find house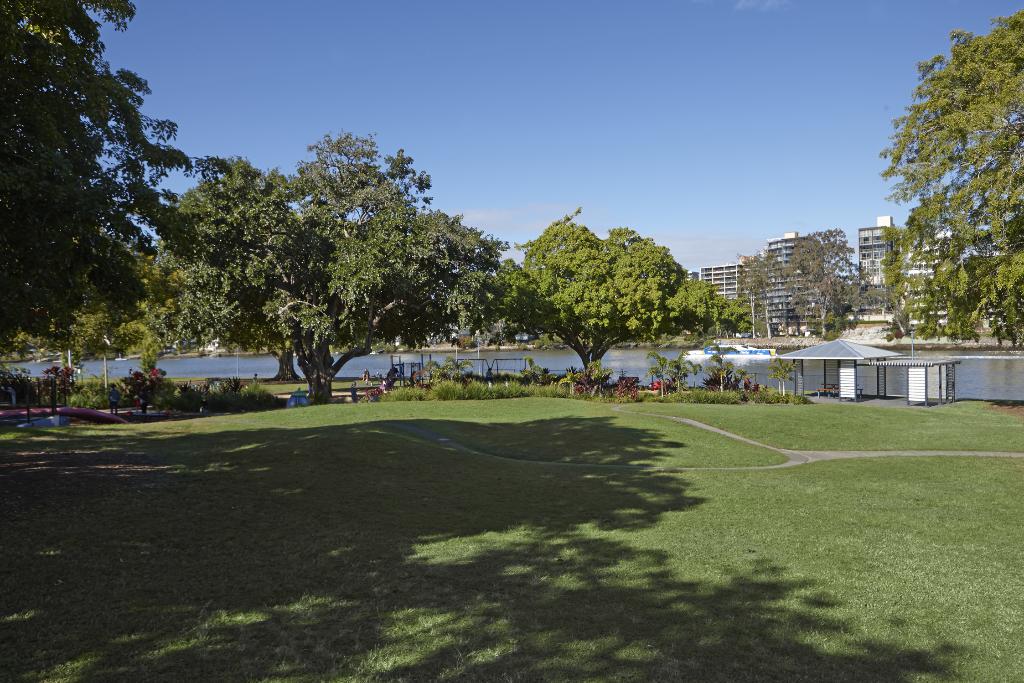
<box>744,243,814,333</box>
